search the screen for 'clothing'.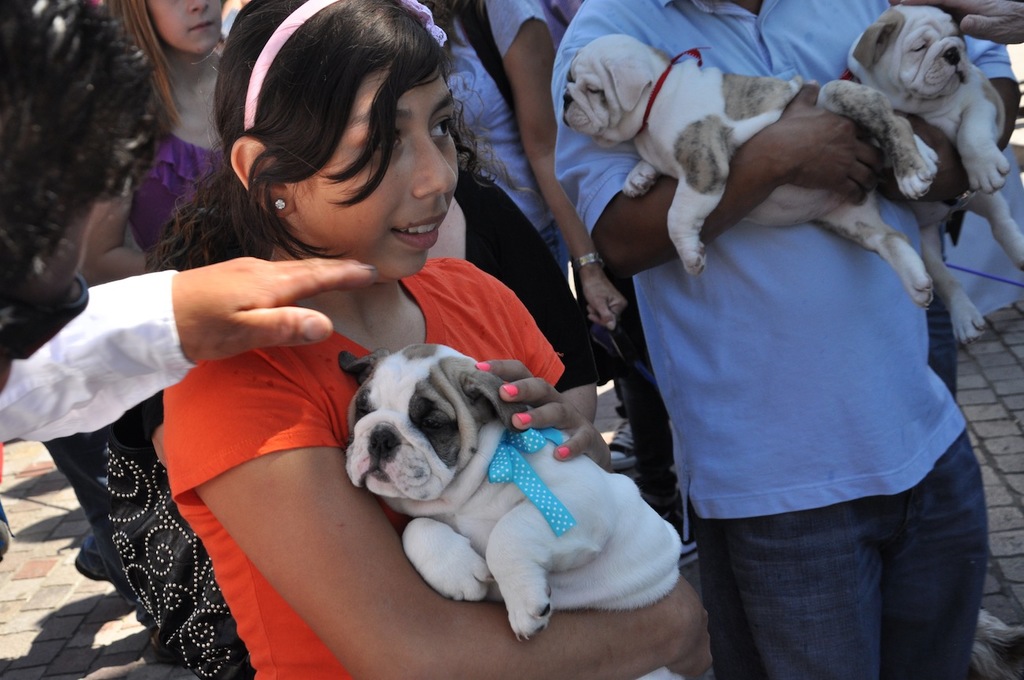
Found at select_region(574, 0, 992, 679).
